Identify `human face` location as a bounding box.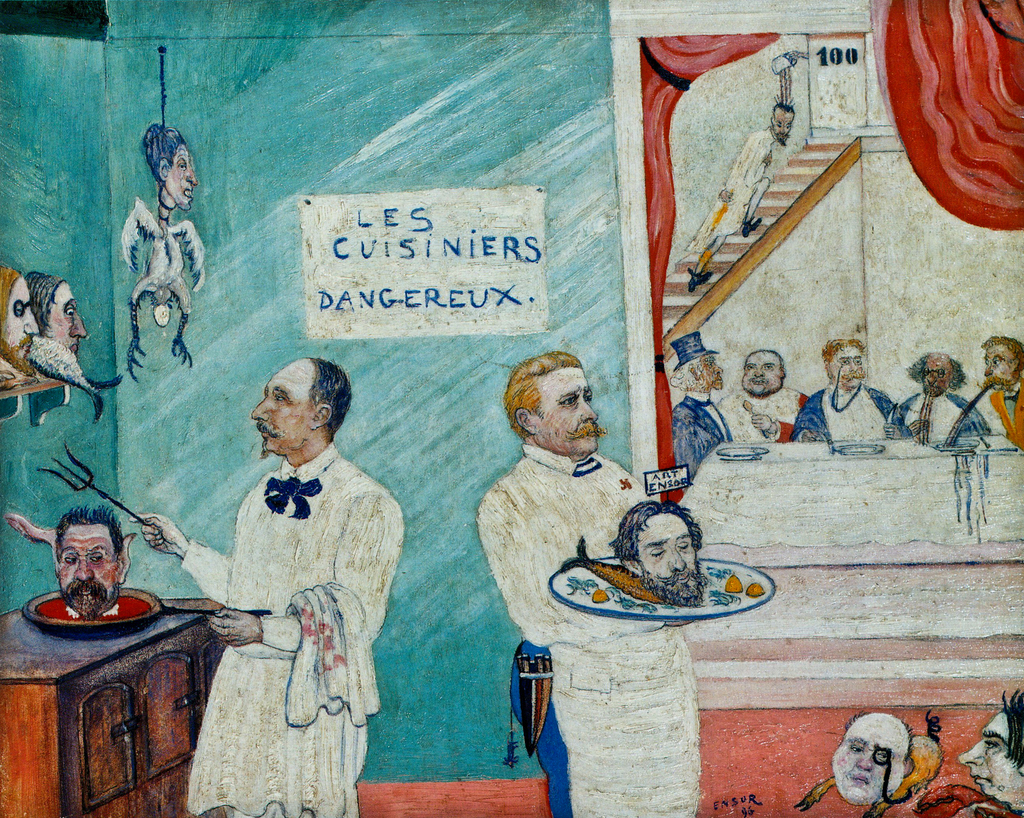
l=829, t=346, r=866, b=392.
